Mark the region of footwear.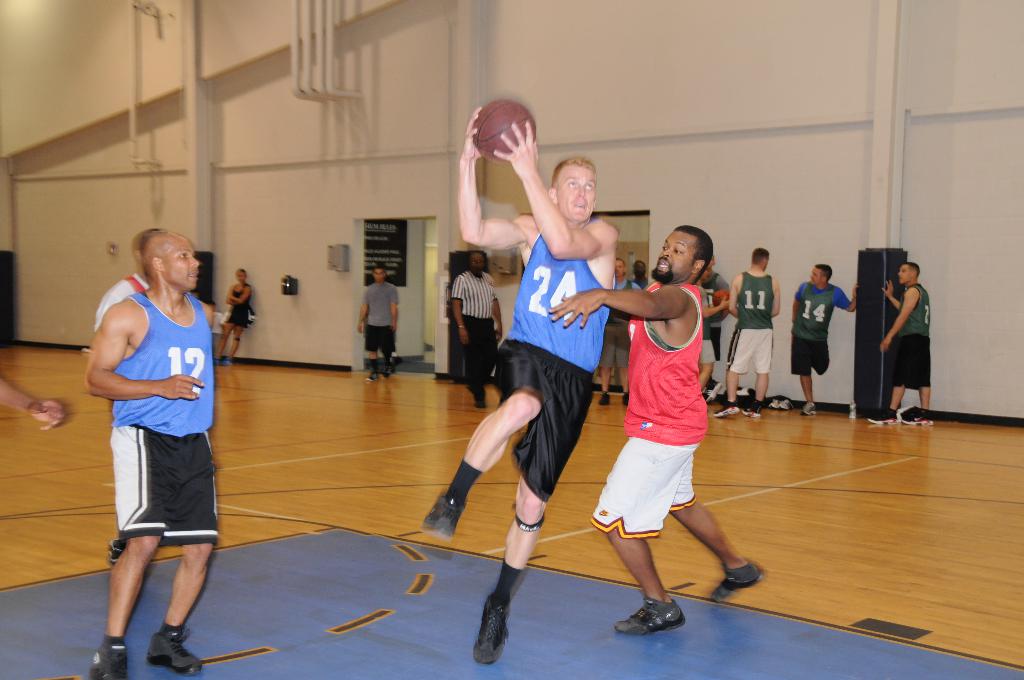
Region: bbox(736, 405, 761, 421).
